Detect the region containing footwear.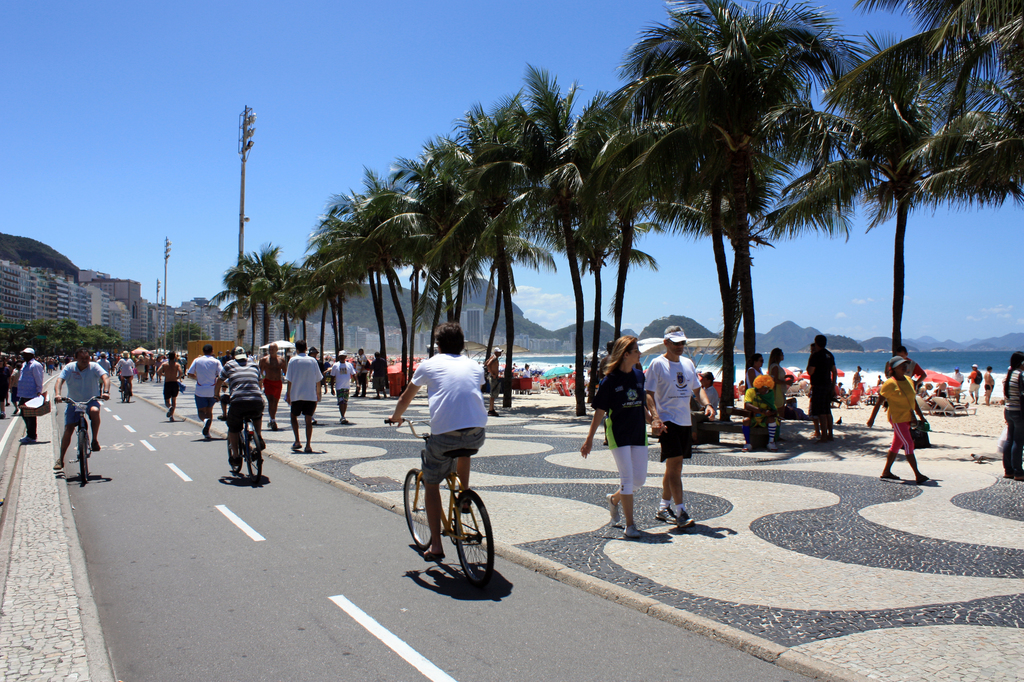
167/407/170/416.
